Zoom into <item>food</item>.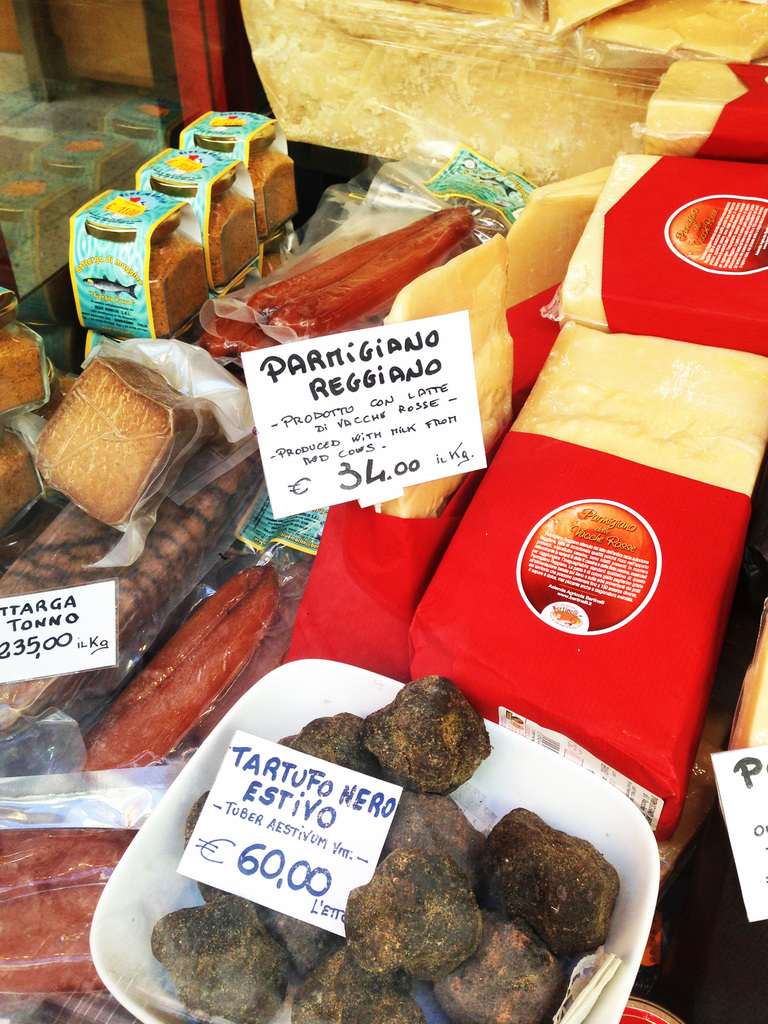
Zoom target: 30,352,222,524.
